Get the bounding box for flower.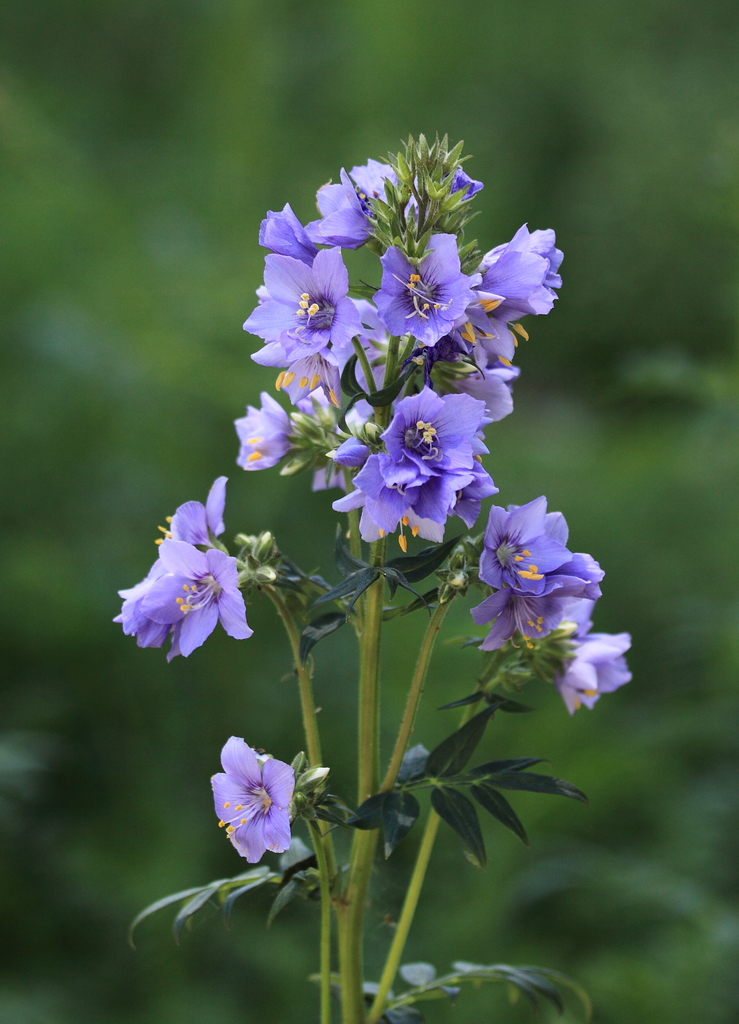
<box>238,237,360,373</box>.
